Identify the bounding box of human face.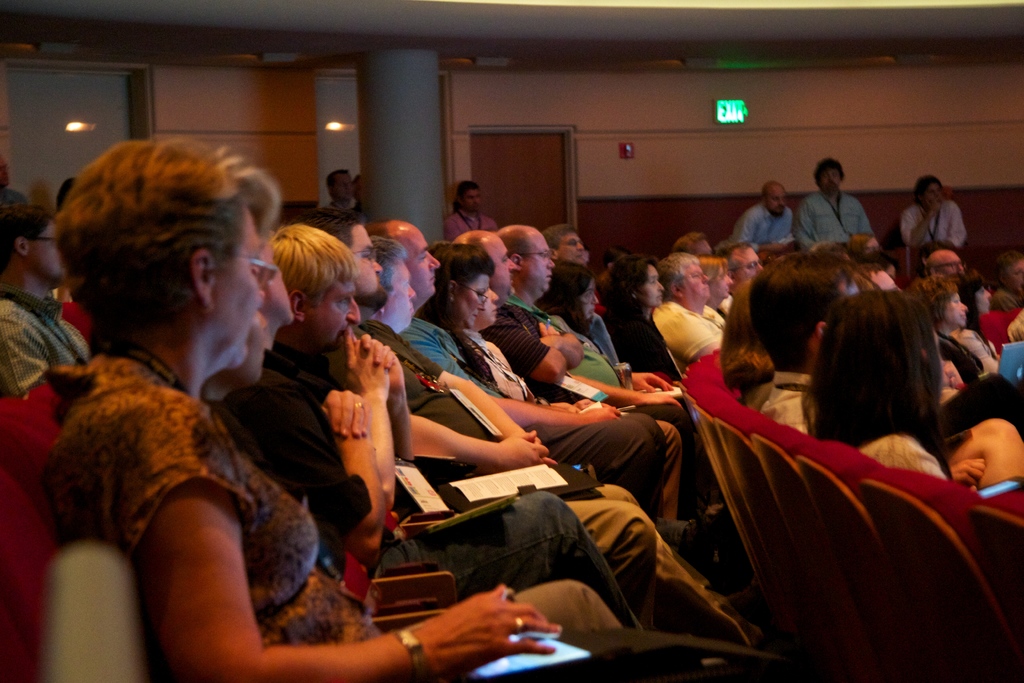
396 219 440 309.
